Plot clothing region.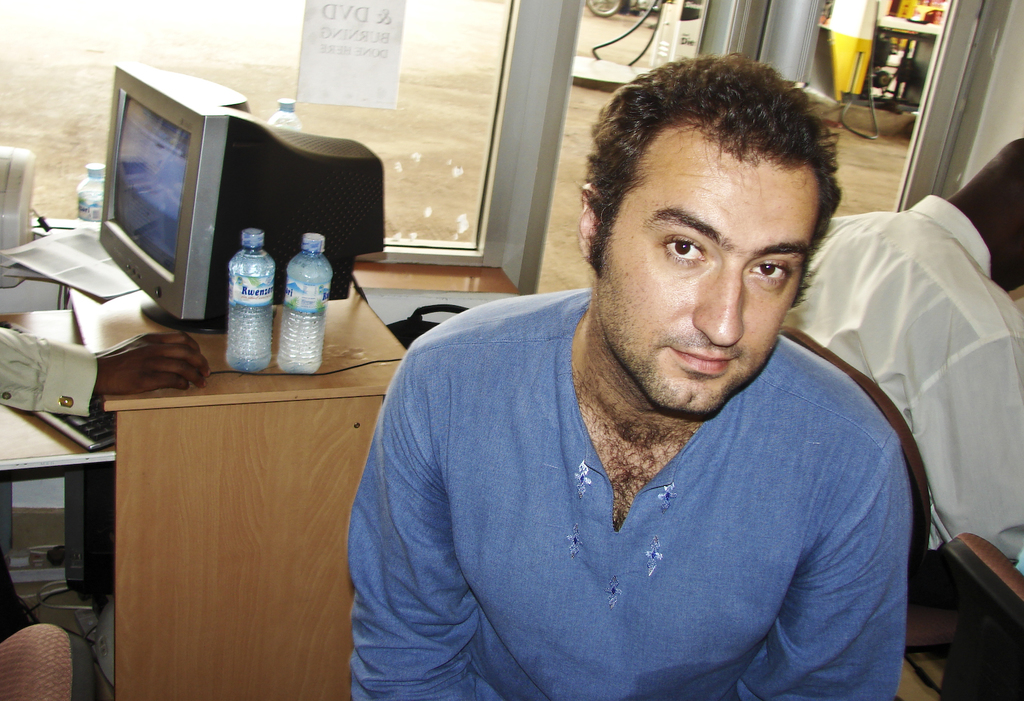
Plotted at box=[319, 291, 927, 687].
